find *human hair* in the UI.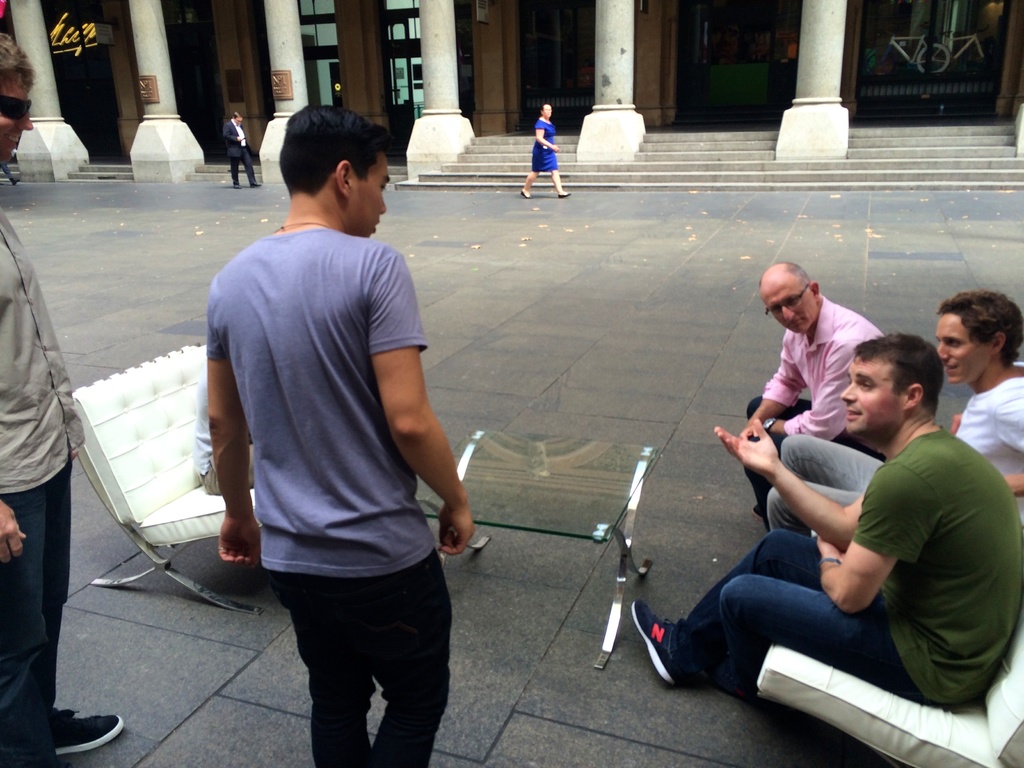
UI element at [756, 254, 817, 281].
